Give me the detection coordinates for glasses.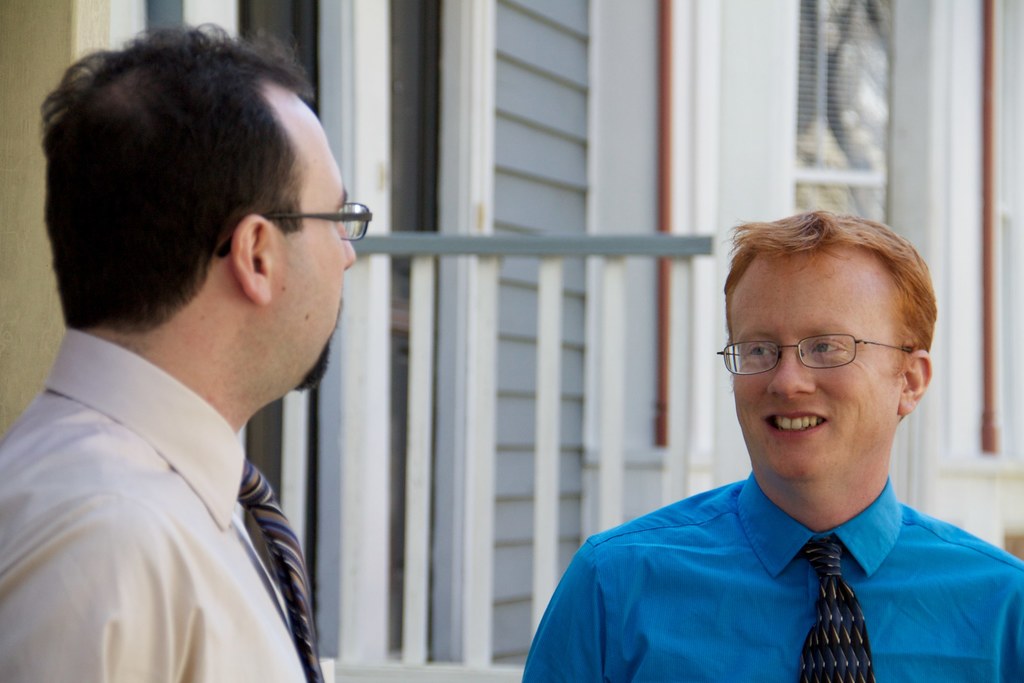
214:201:376:265.
